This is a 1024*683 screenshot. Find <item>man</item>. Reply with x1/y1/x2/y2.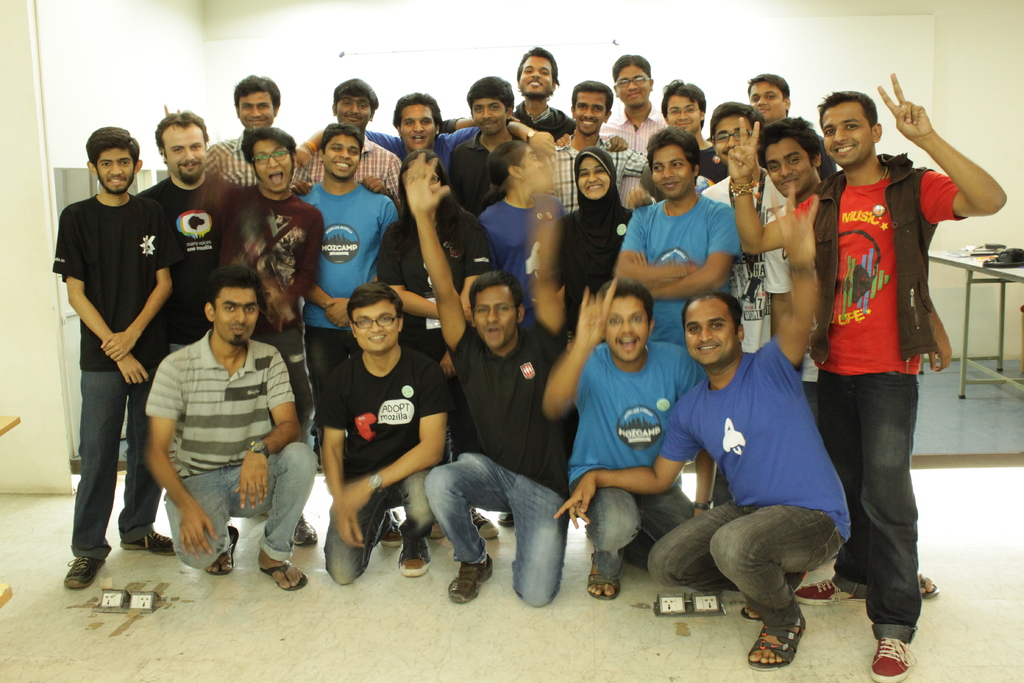
563/74/656/194.
